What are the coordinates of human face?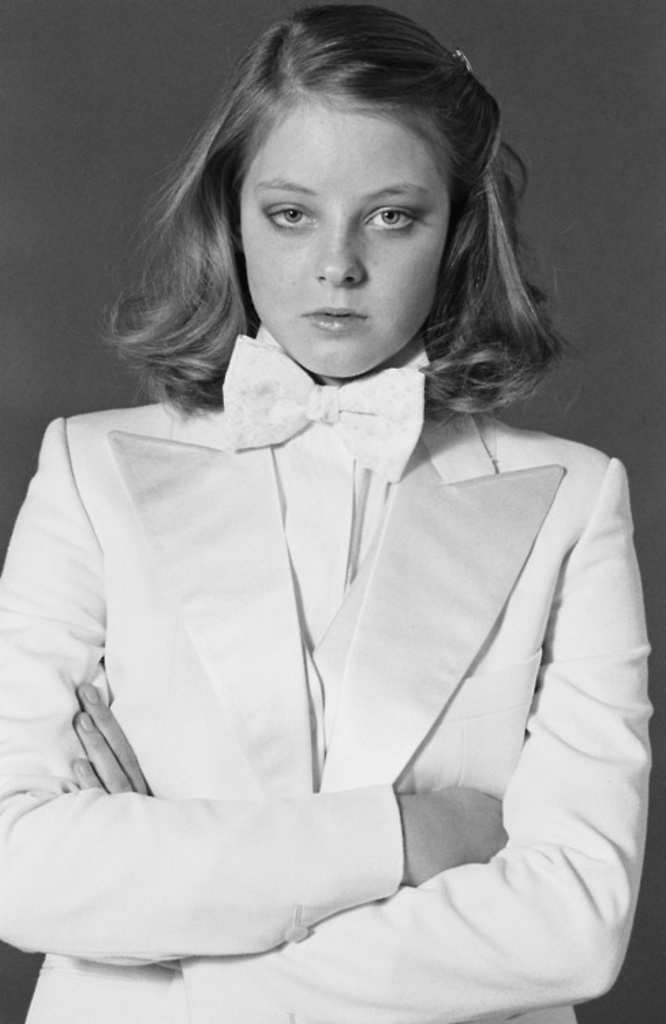
left=231, top=85, right=452, bottom=381.
